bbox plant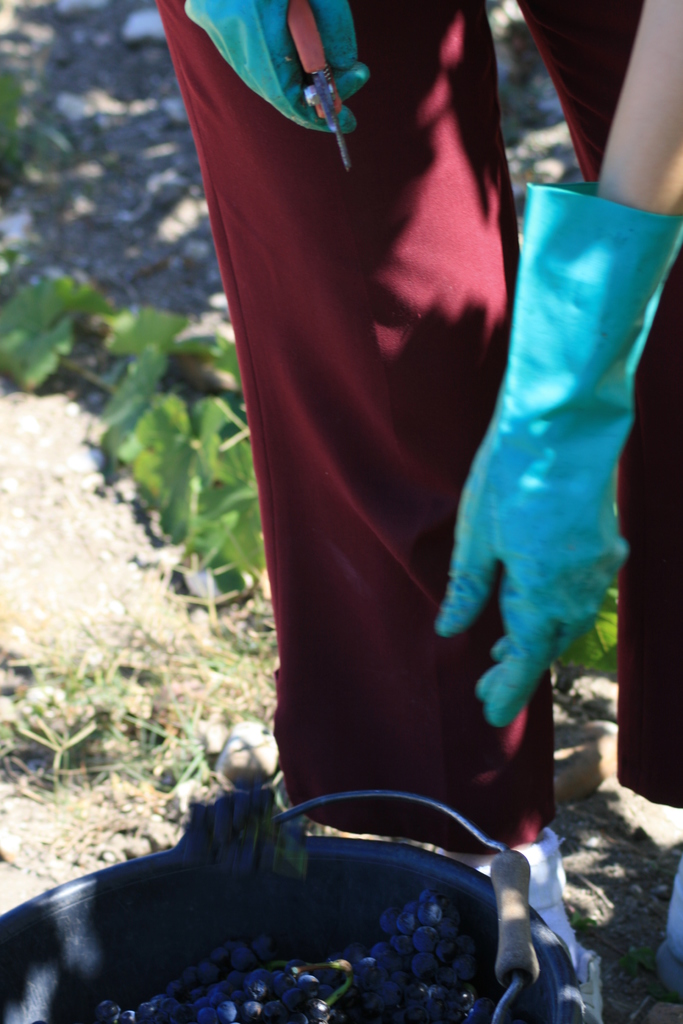
box(0, 613, 279, 811)
